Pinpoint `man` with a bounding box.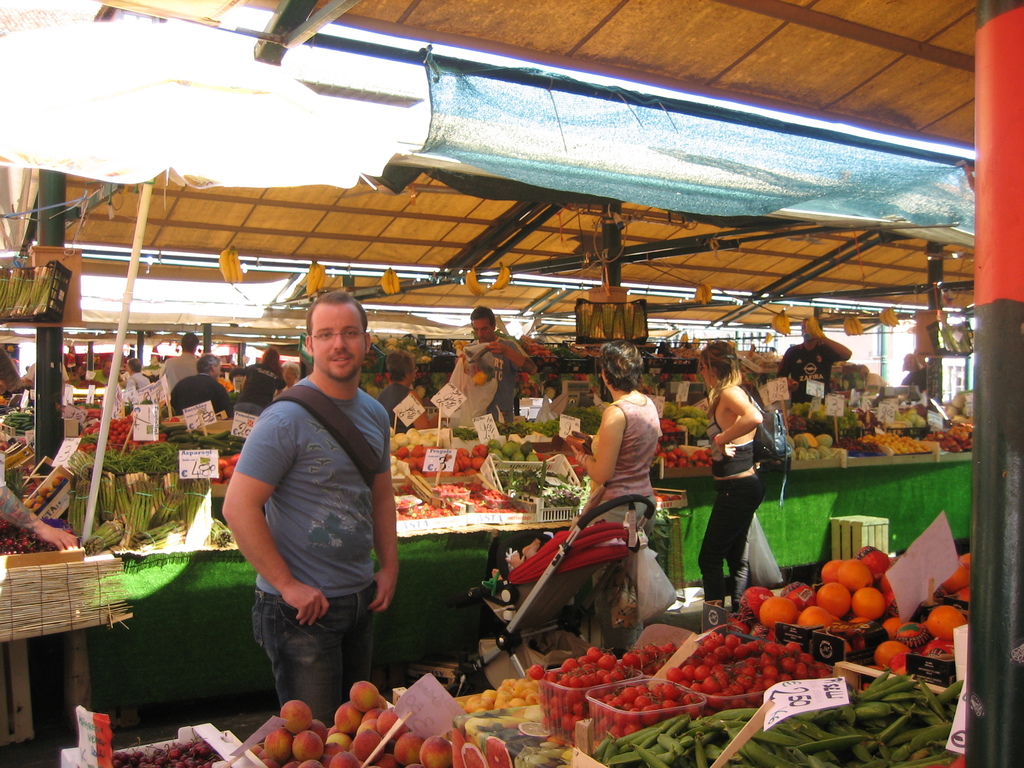
168/355/234/418.
